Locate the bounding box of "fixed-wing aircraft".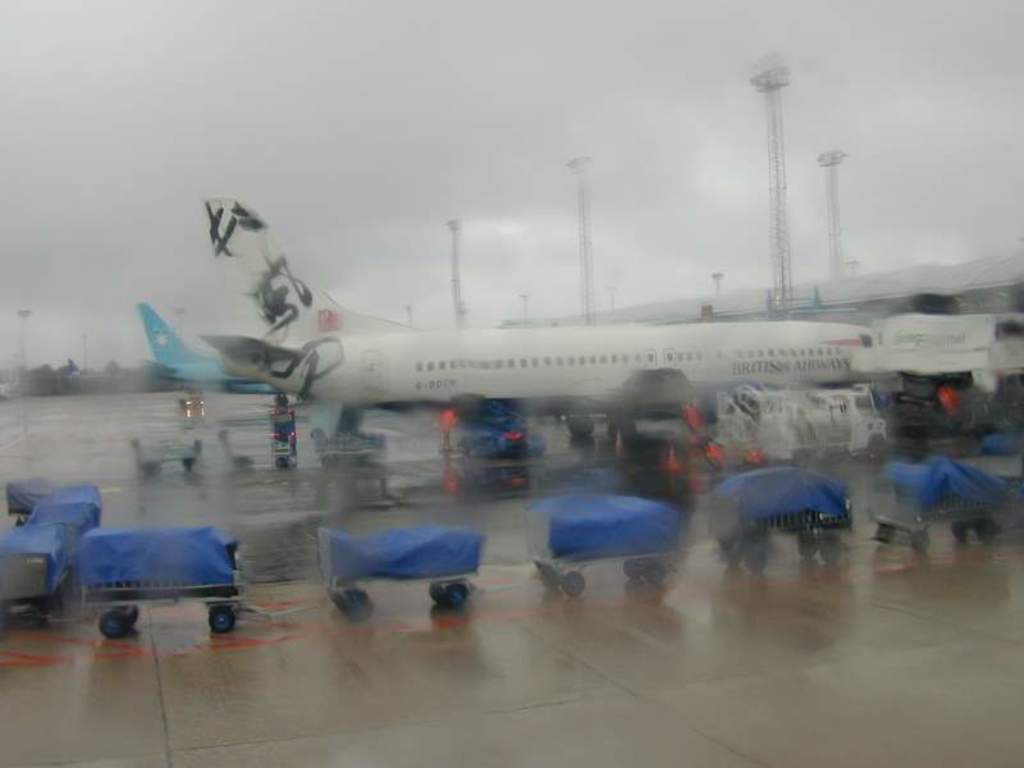
Bounding box: region(140, 296, 294, 394).
